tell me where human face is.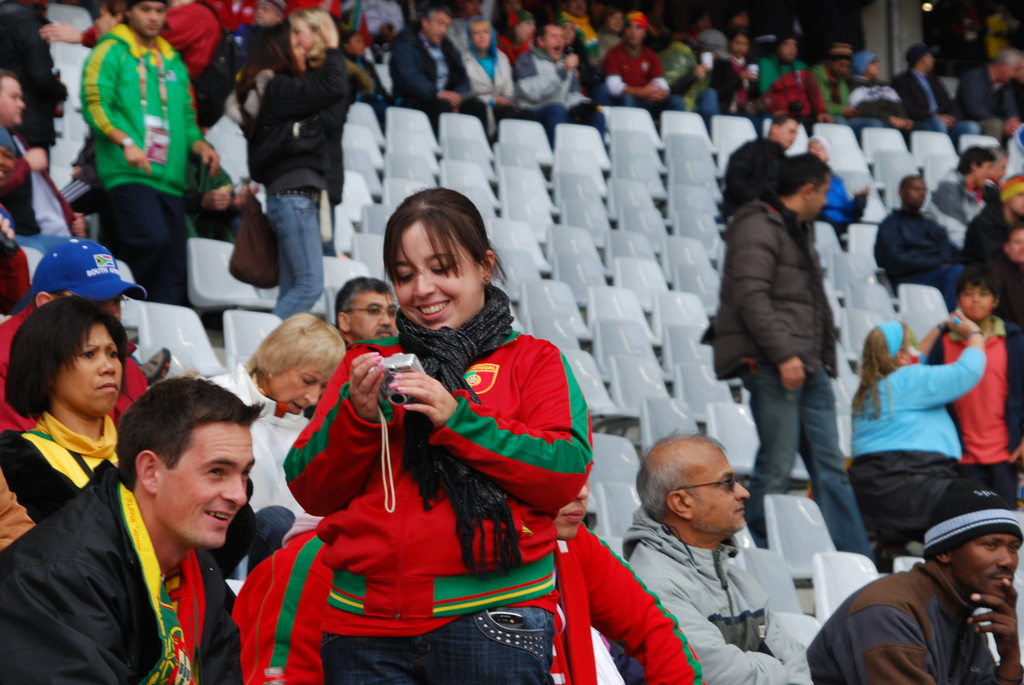
human face is at [left=963, top=288, right=990, bottom=320].
